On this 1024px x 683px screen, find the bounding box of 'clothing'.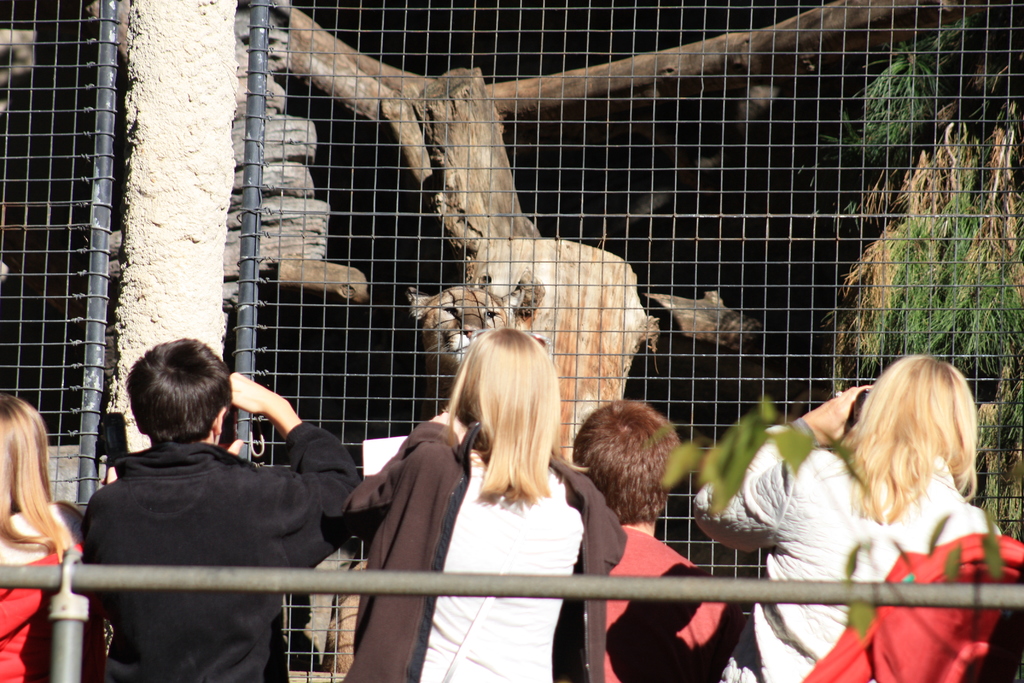
Bounding box: (x1=694, y1=424, x2=1001, y2=682).
